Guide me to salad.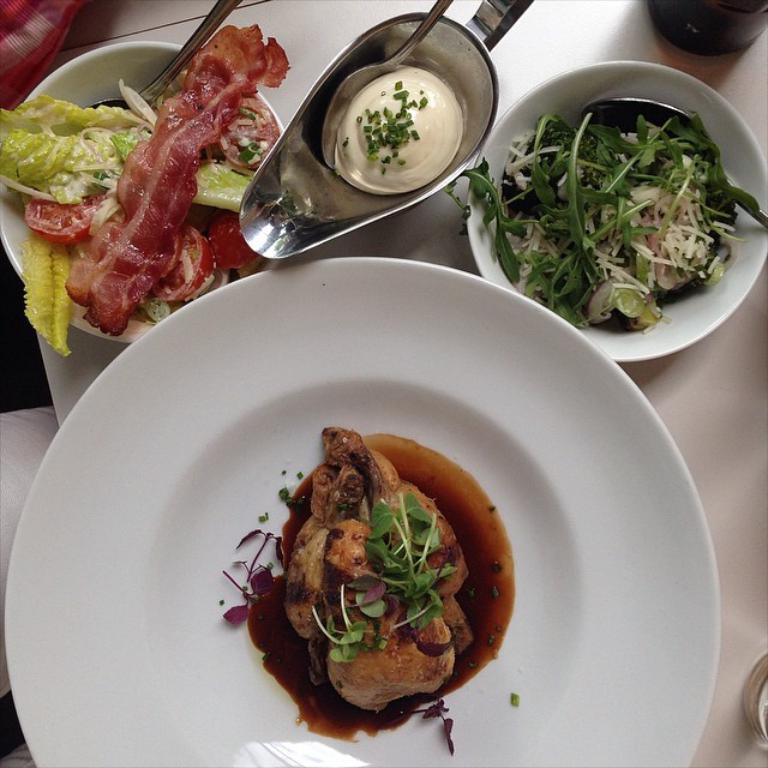
Guidance: detection(0, 20, 298, 370).
